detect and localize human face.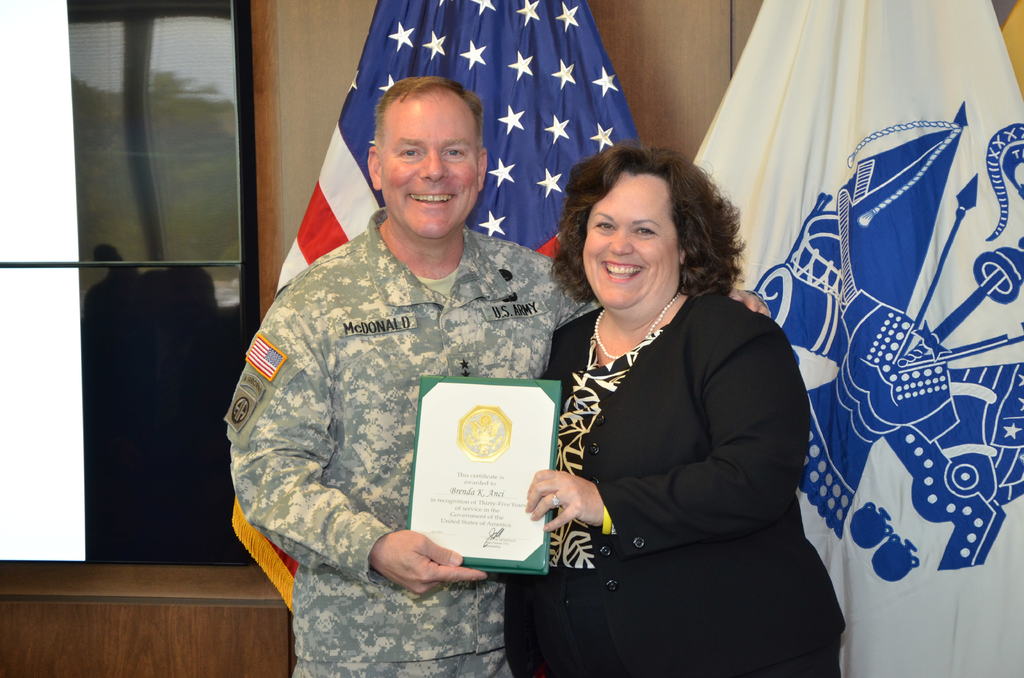
Localized at region(385, 81, 484, 243).
